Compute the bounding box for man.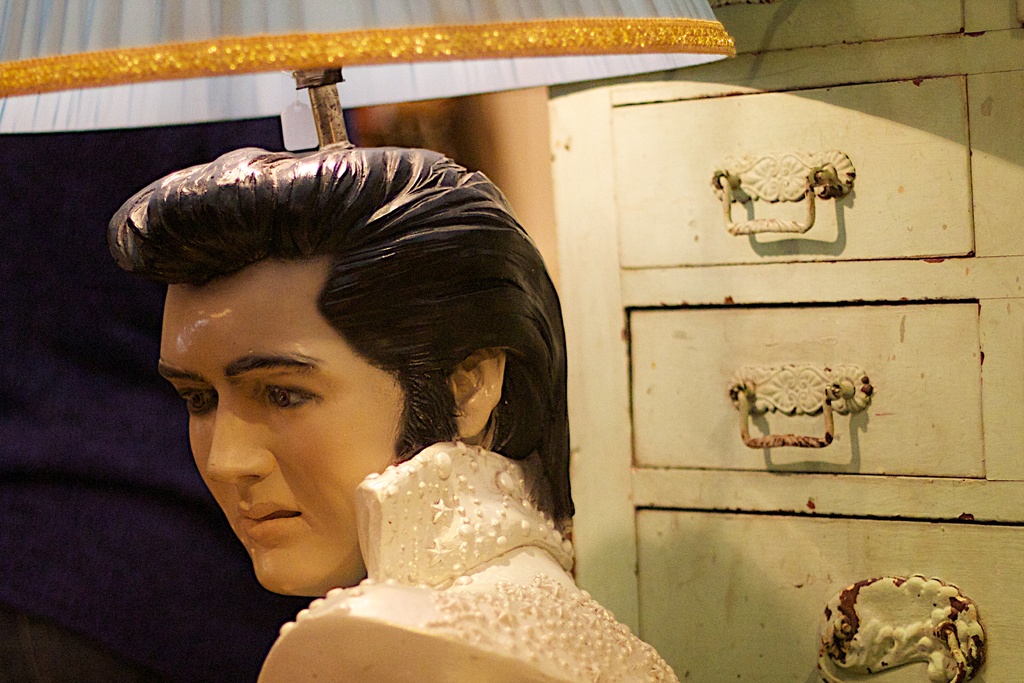
locate(54, 94, 682, 676).
